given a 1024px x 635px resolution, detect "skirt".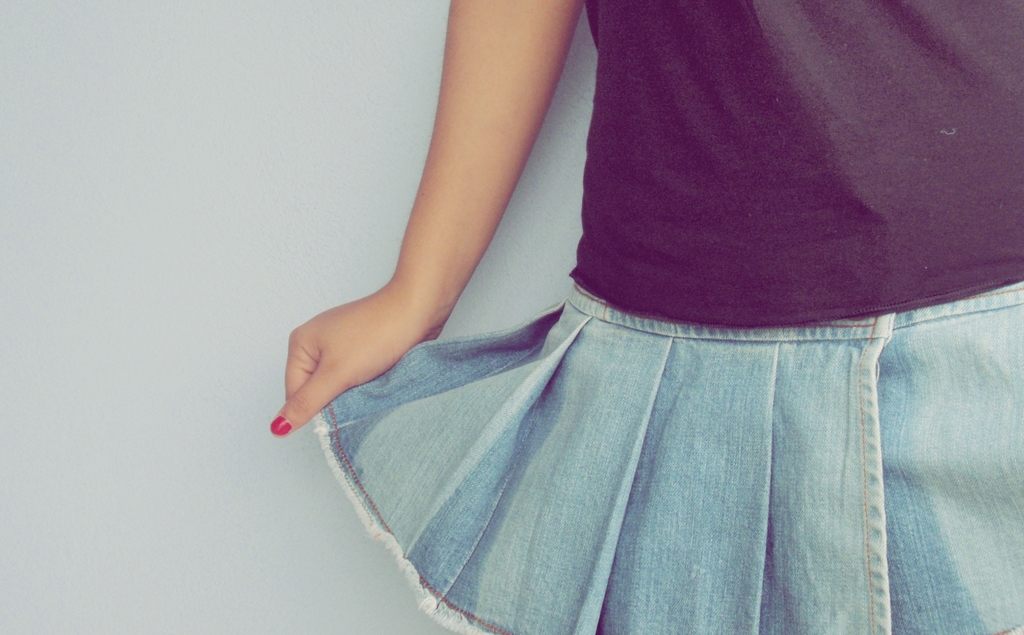
311:281:1023:634.
